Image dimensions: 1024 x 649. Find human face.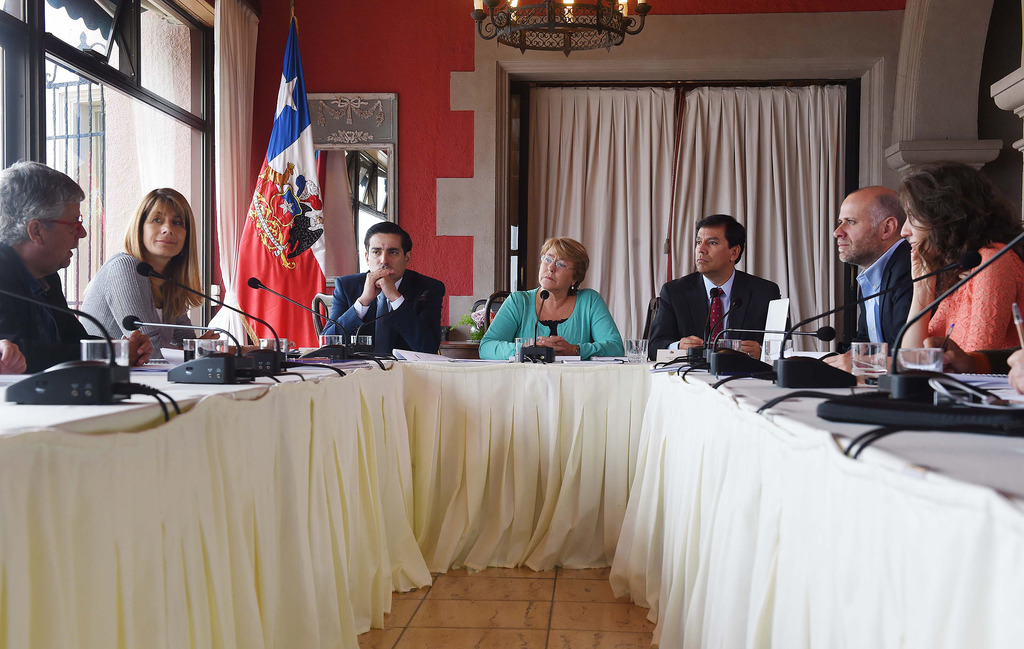
locate(367, 234, 404, 274).
